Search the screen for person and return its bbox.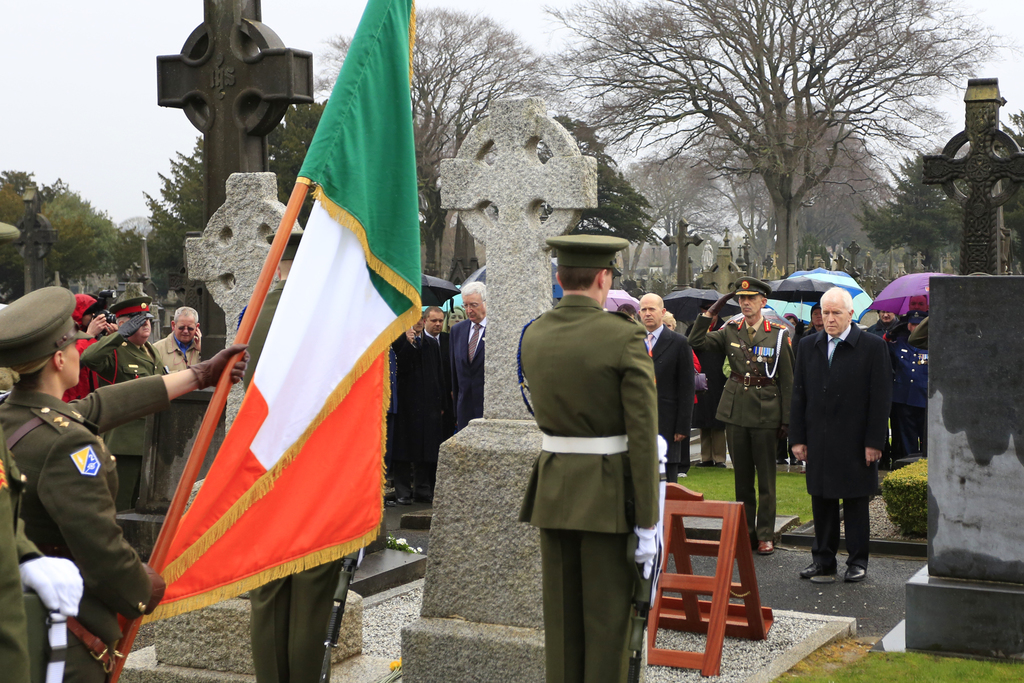
Found: crop(619, 303, 636, 324).
